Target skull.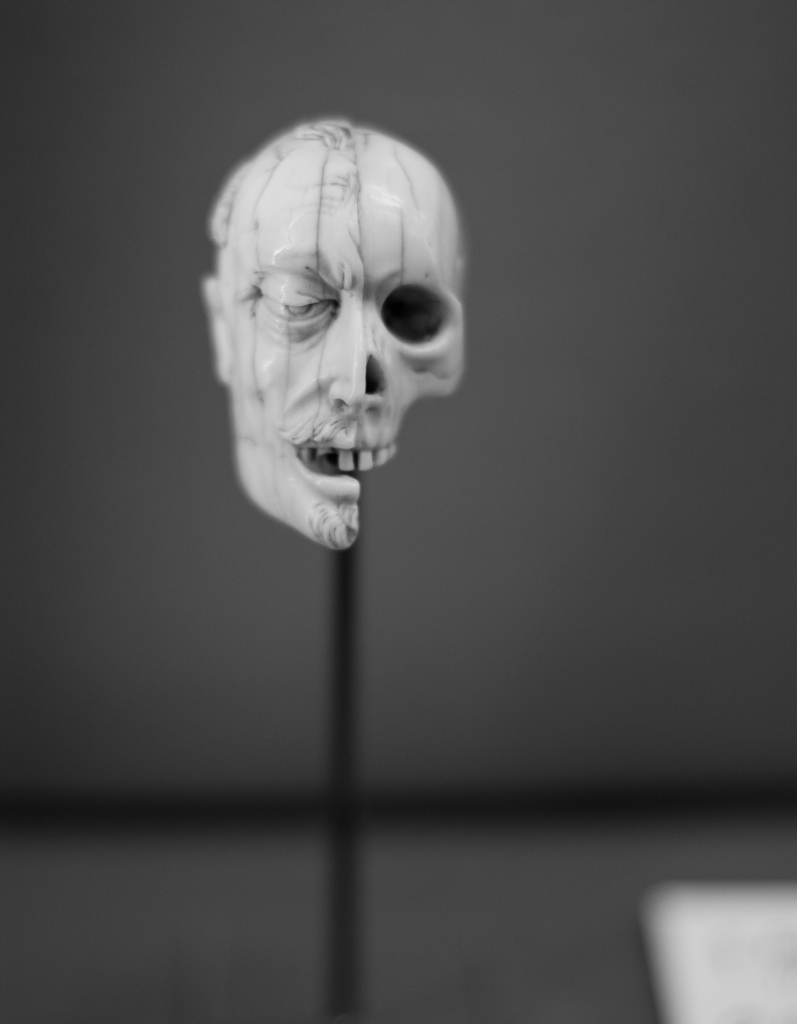
Target region: left=201, top=124, right=466, bottom=551.
